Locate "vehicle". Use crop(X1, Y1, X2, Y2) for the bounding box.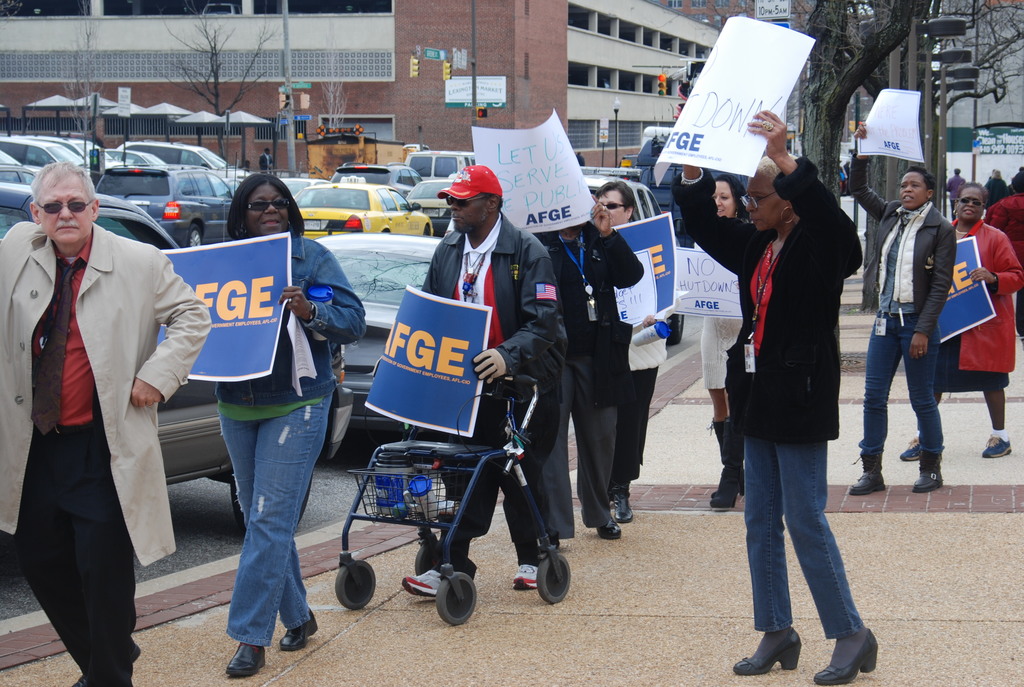
crop(582, 168, 695, 349).
